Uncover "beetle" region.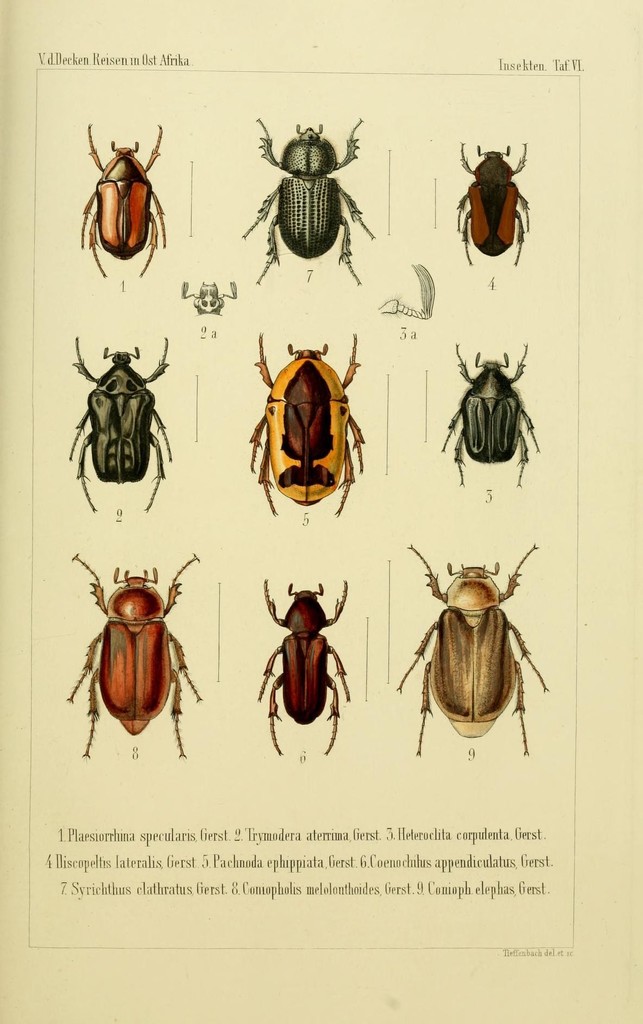
Uncovered: <box>440,346,542,488</box>.
